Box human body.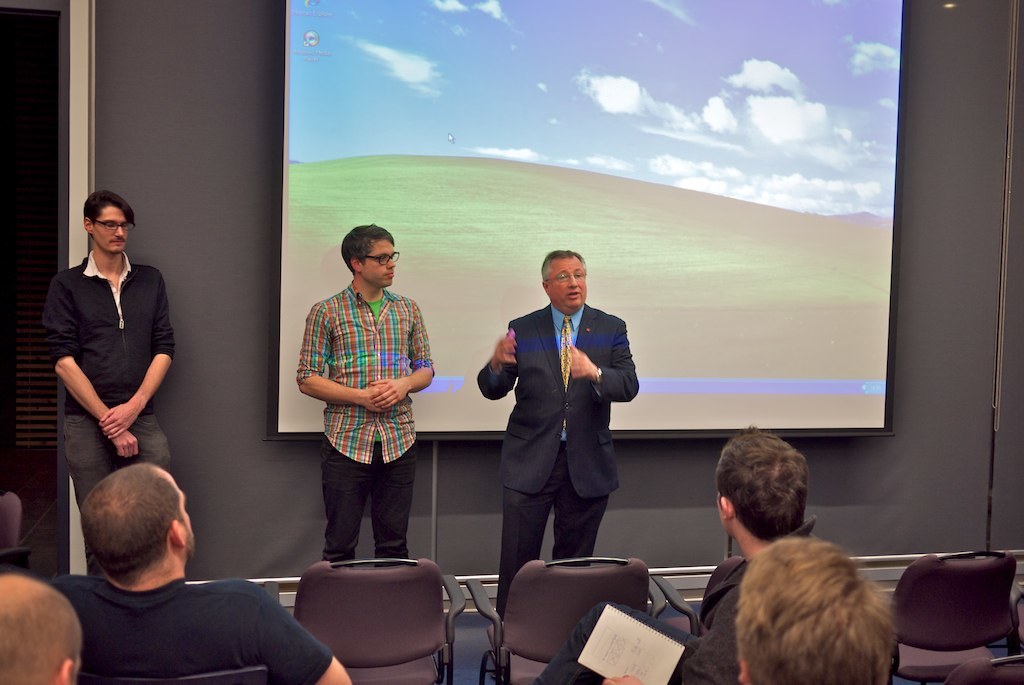
294:279:437:572.
